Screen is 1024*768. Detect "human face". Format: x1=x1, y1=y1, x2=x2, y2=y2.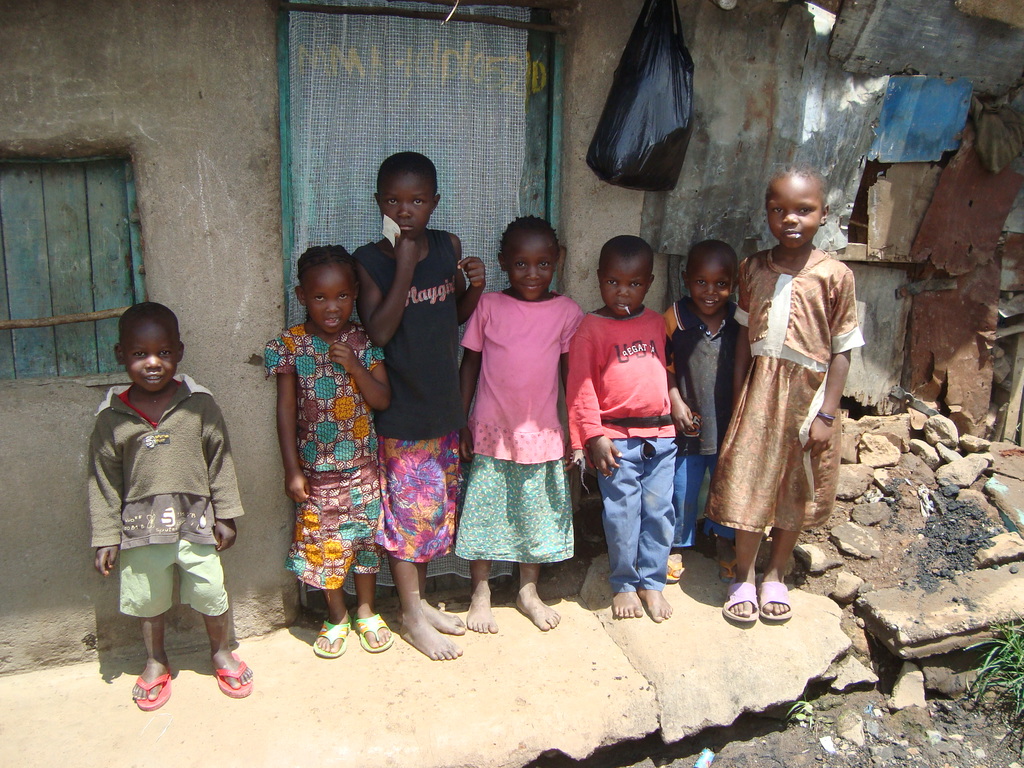
x1=381, y1=173, x2=431, y2=238.
